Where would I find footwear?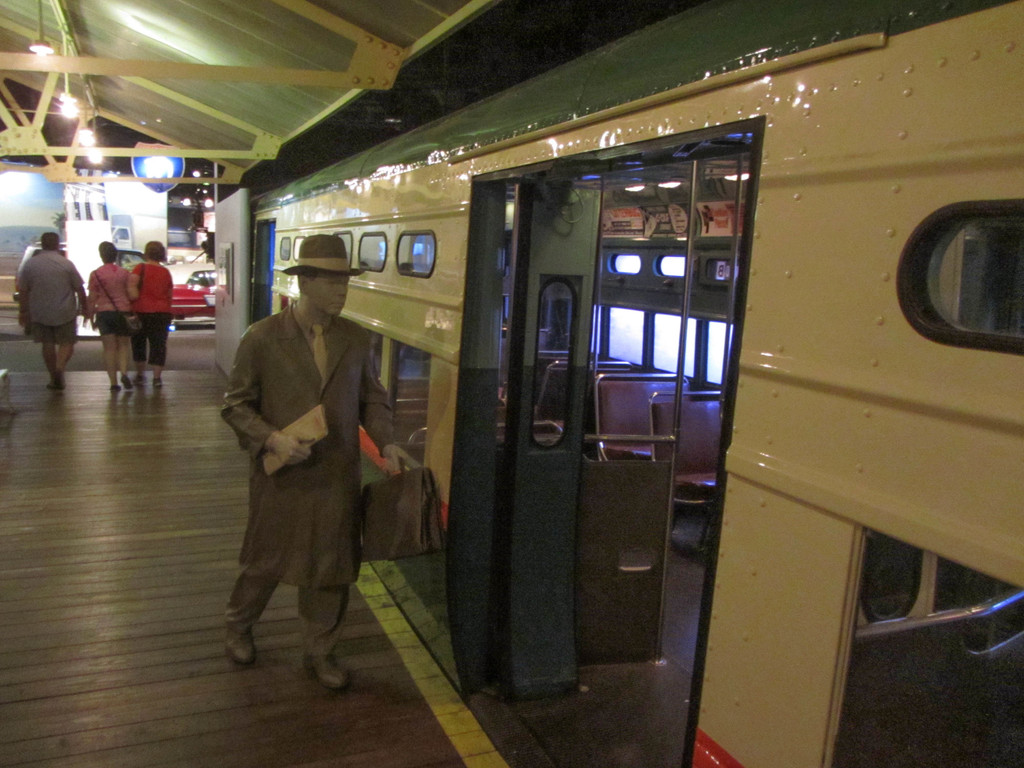
At select_region(111, 380, 116, 388).
